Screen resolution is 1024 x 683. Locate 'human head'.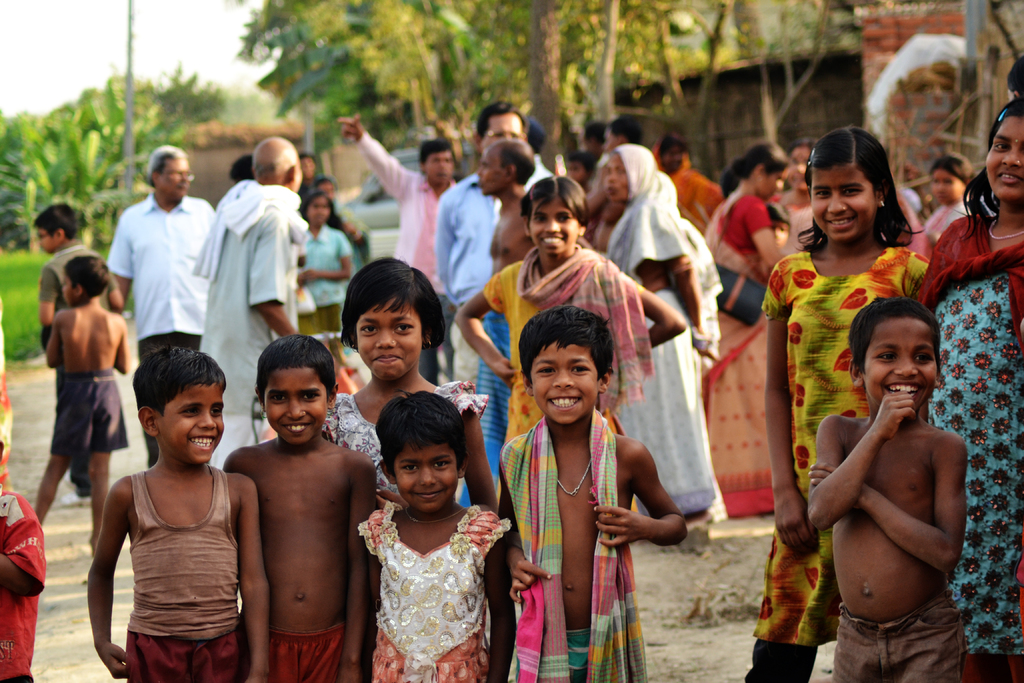
{"x1": 1004, "y1": 52, "x2": 1023, "y2": 102}.
